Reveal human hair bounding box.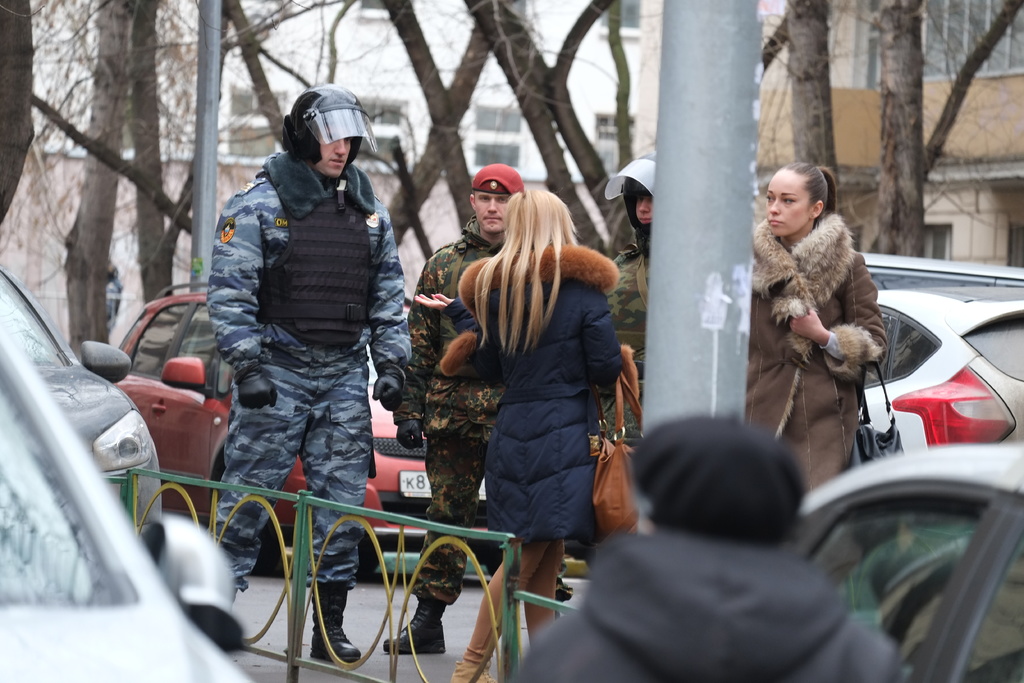
Revealed: box(470, 187, 582, 359).
